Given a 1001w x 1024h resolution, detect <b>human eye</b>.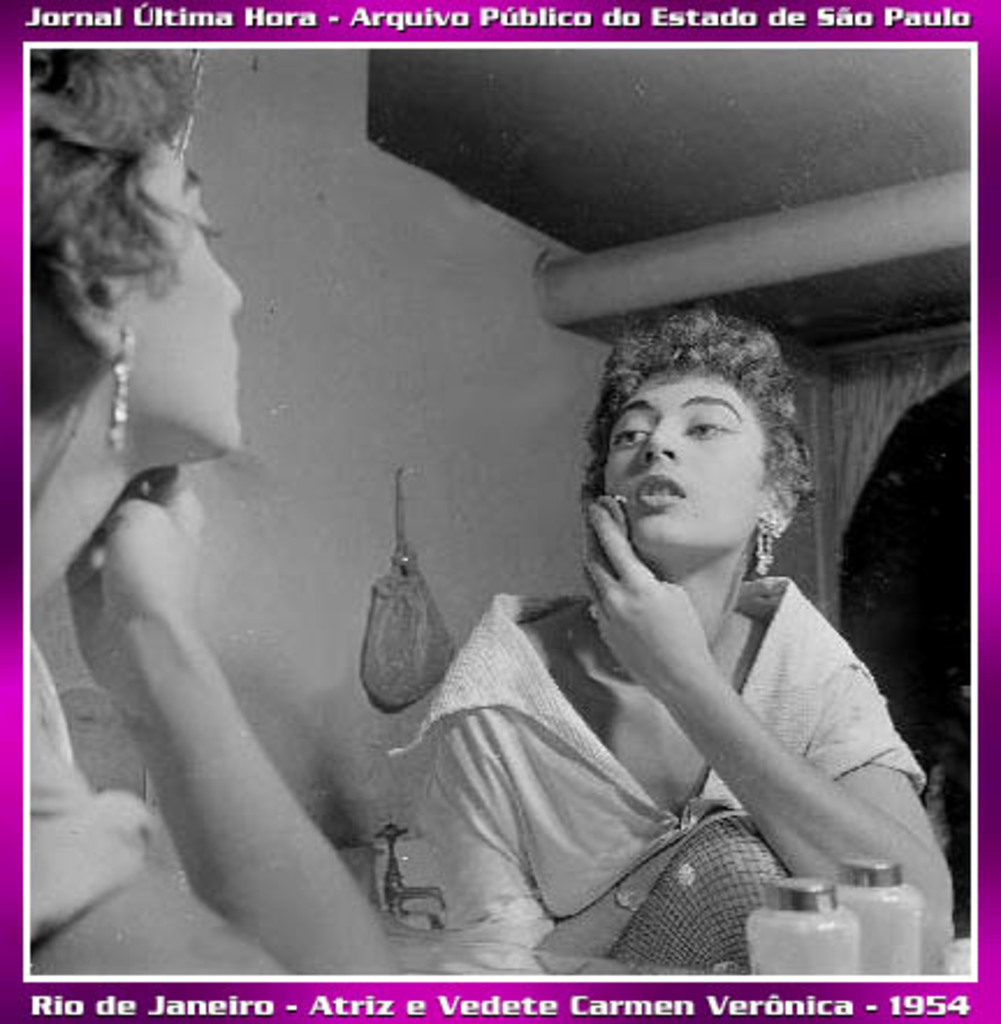
bbox=(605, 422, 656, 447).
